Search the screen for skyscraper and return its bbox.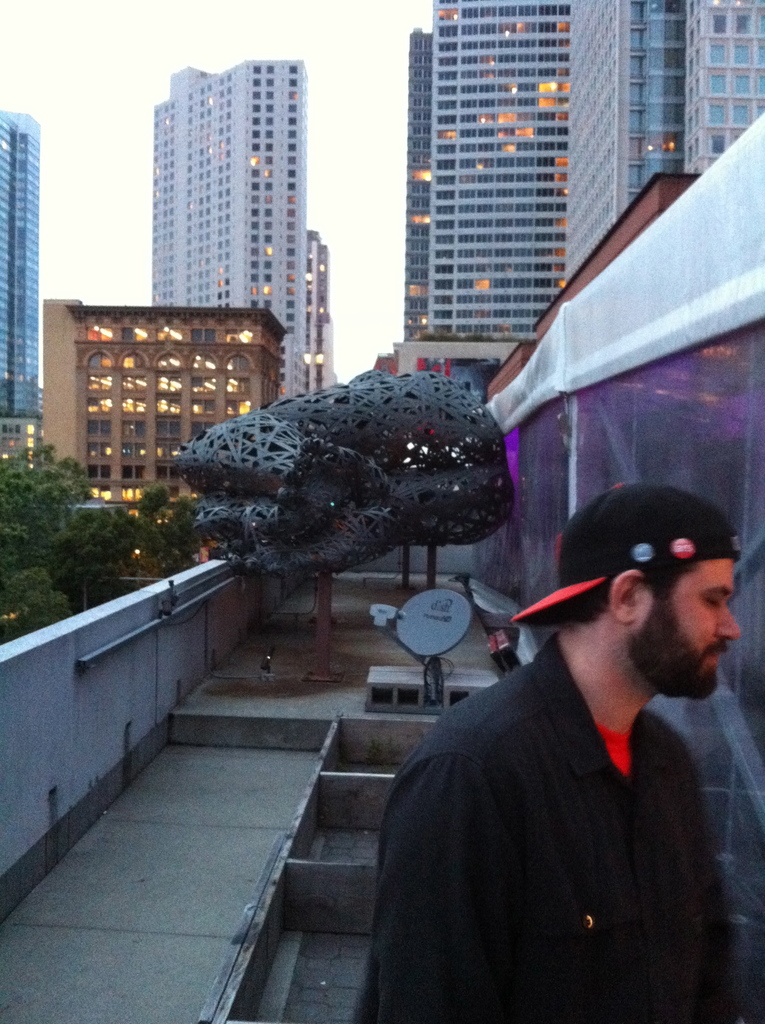
Found: l=124, t=36, r=355, b=350.
